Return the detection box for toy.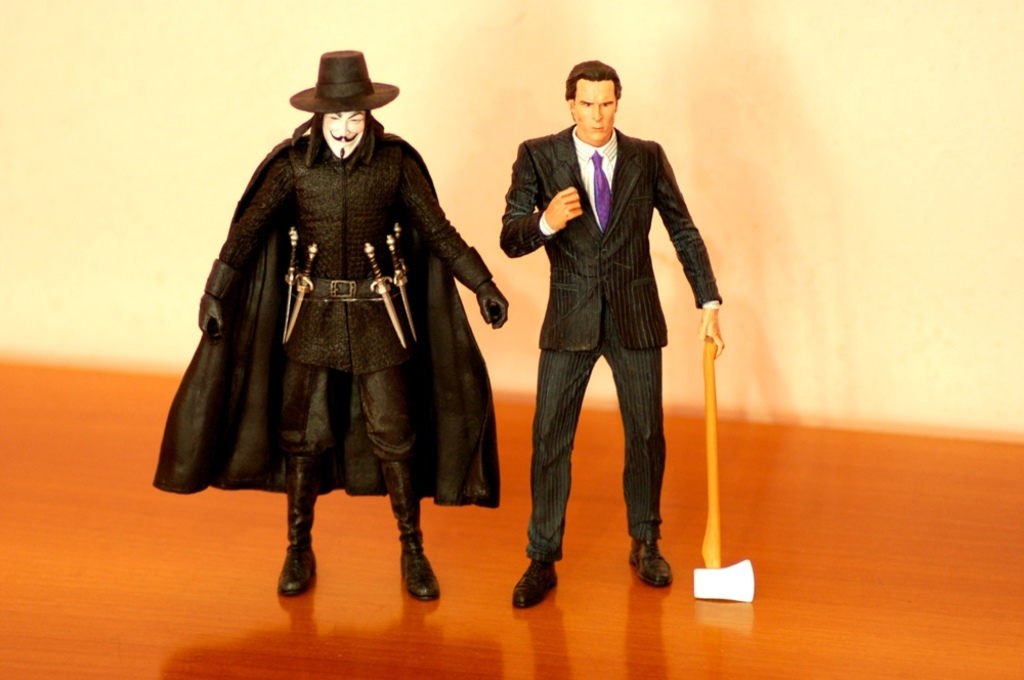
[498, 61, 755, 611].
